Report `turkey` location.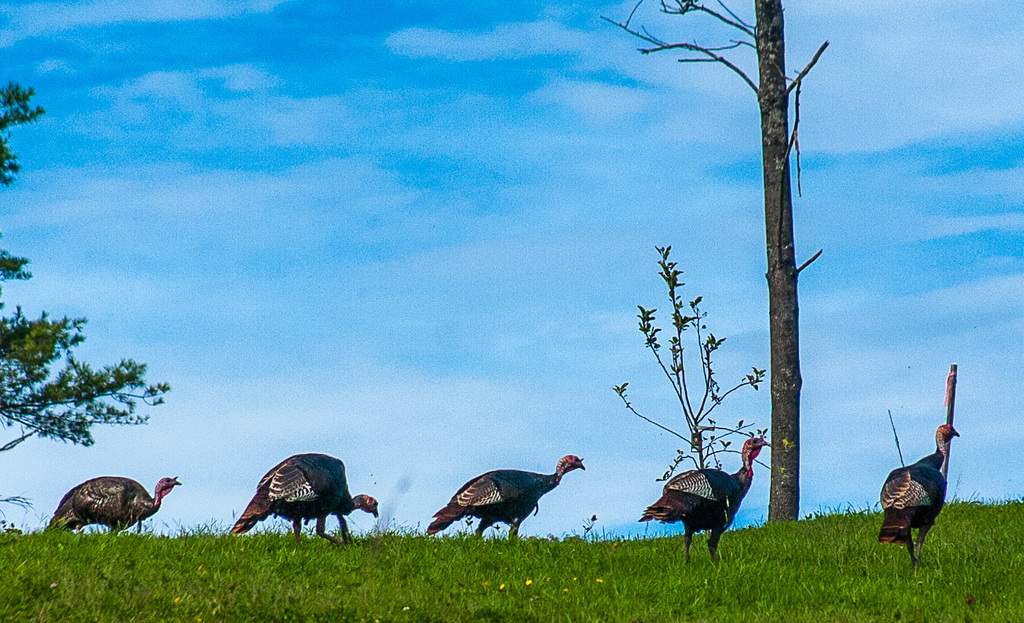
Report: (left=873, top=424, right=957, bottom=567).
